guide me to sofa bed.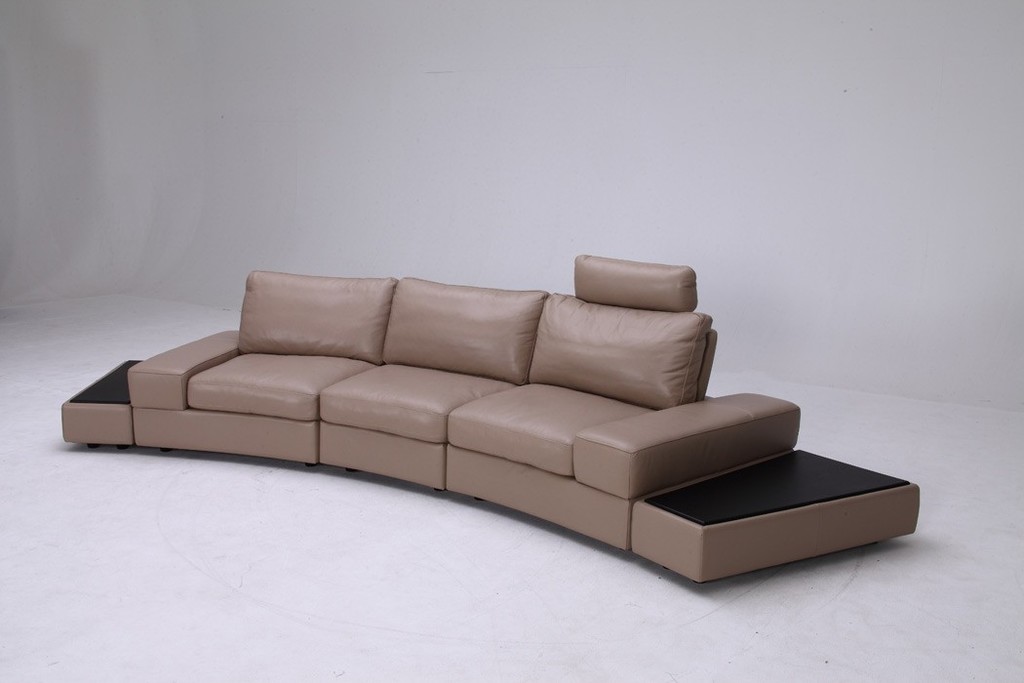
Guidance: x1=60 y1=253 x2=920 y2=583.
